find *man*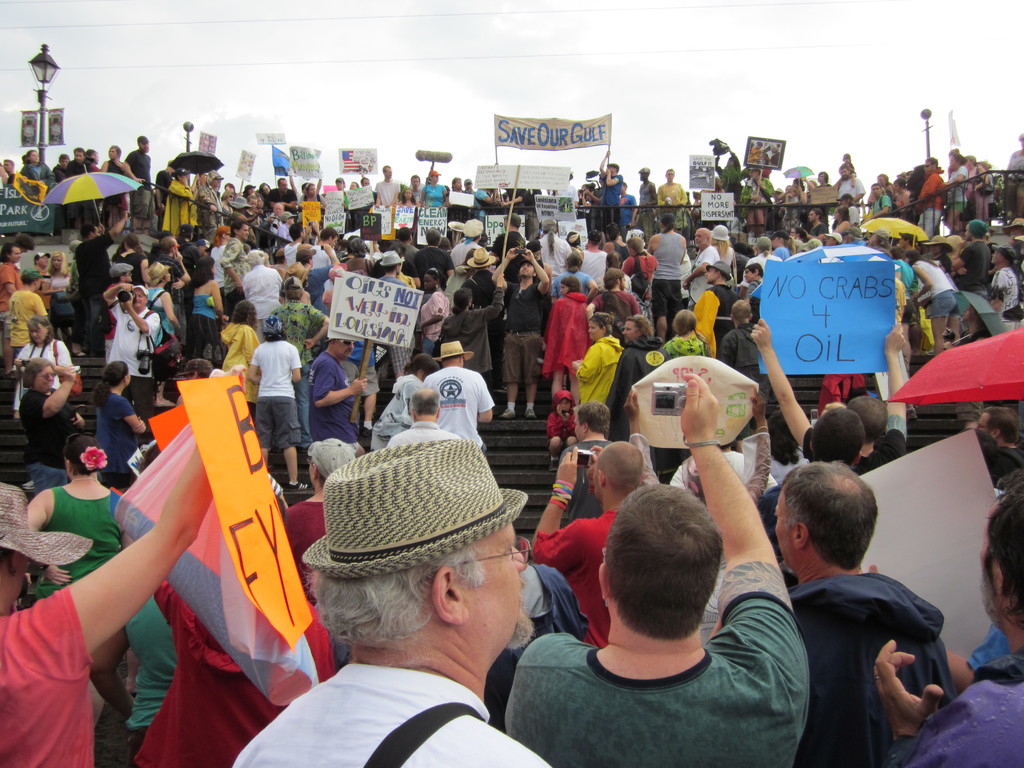
488,248,550,422
